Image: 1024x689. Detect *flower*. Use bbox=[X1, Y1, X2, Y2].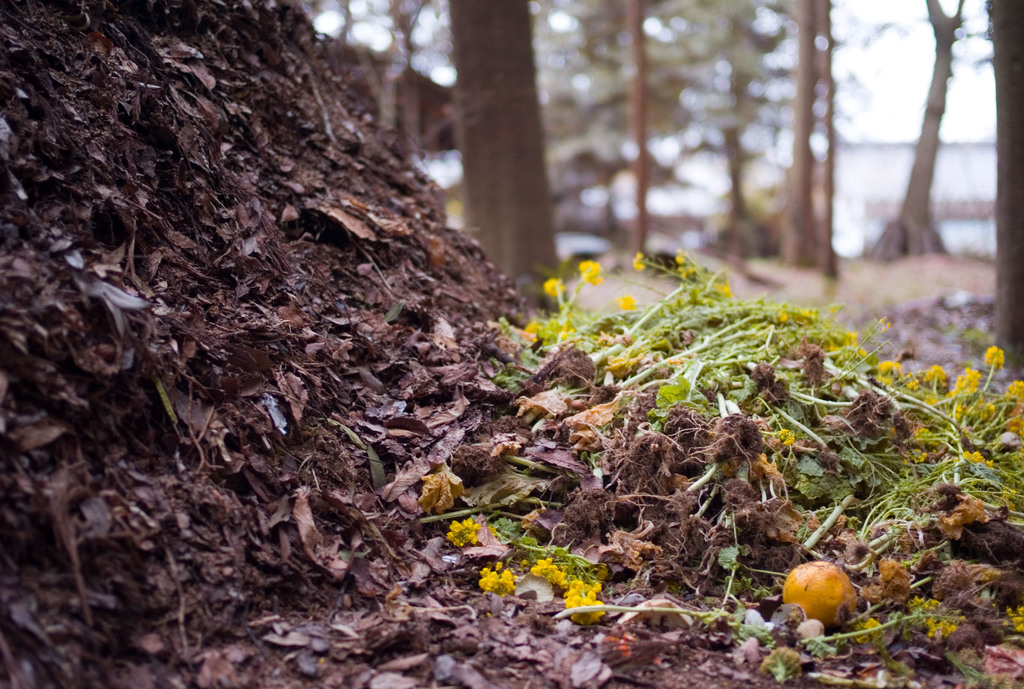
bbox=[961, 450, 1000, 469].
